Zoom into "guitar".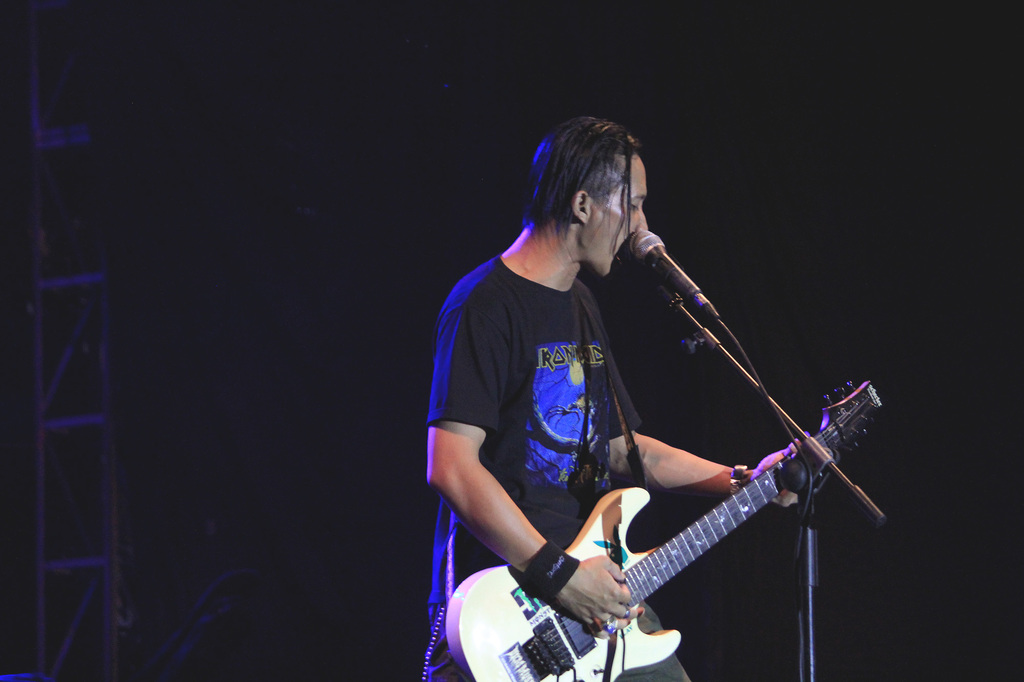
Zoom target: 485, 402, 881, 674.
